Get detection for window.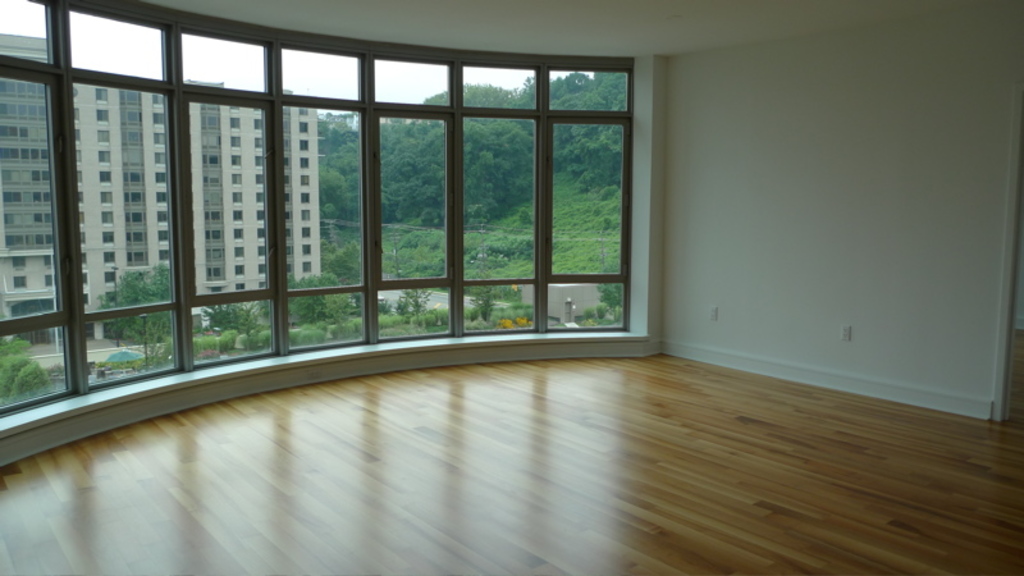
Detection: {"x1": 119, "y1": 17, "x2": 667, "y2": 349}.
